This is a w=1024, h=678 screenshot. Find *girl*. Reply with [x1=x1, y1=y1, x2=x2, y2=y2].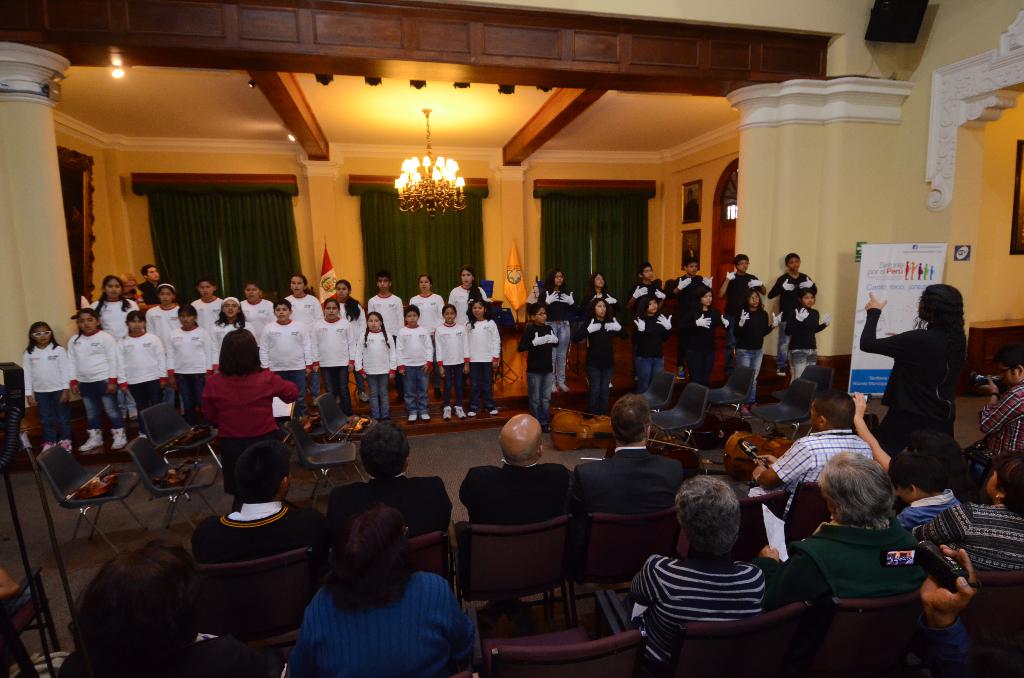
[x1=580, y1=270, x2=621, y2=389].
